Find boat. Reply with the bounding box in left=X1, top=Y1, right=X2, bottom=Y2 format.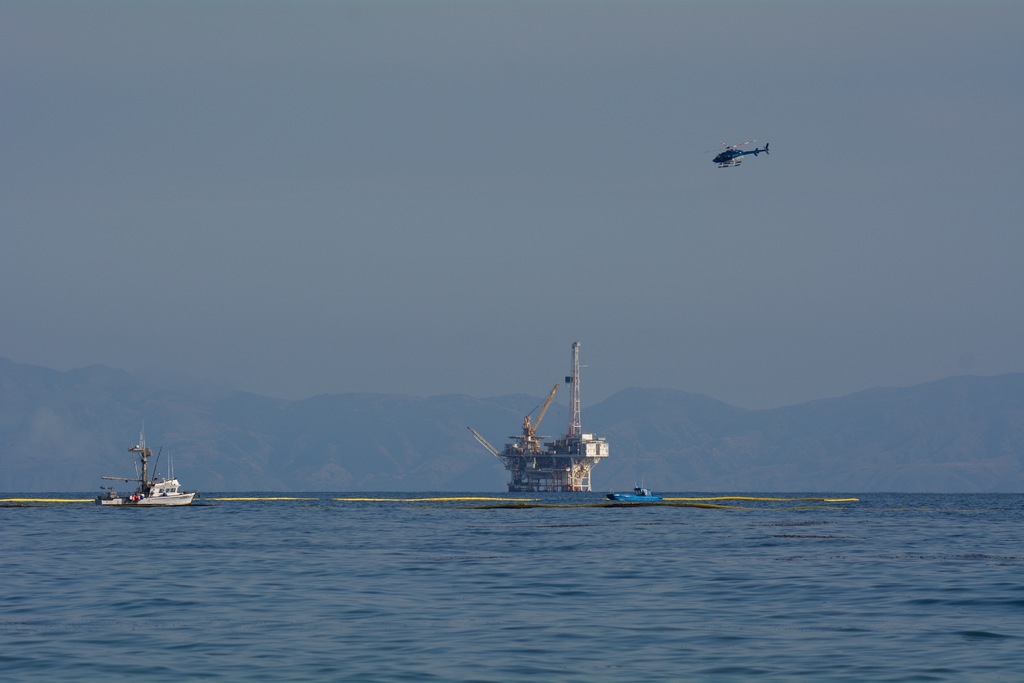
left=98, top=427, right=198, bottom=507.
